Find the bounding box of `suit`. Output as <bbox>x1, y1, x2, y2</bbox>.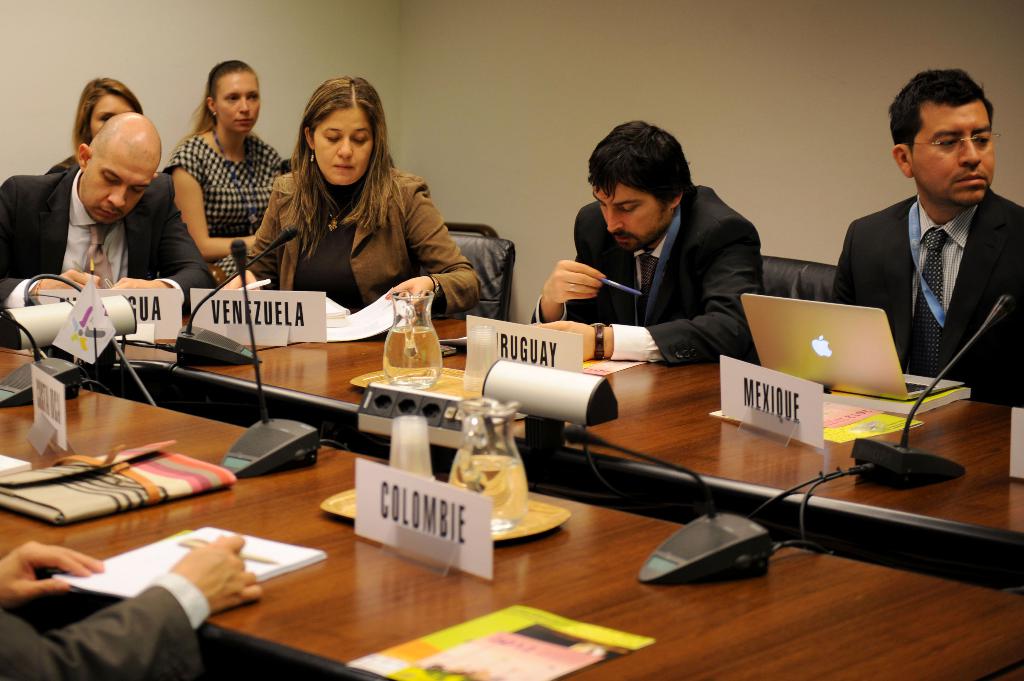
<bbox>0, 164, 223, 309</bbox>.
